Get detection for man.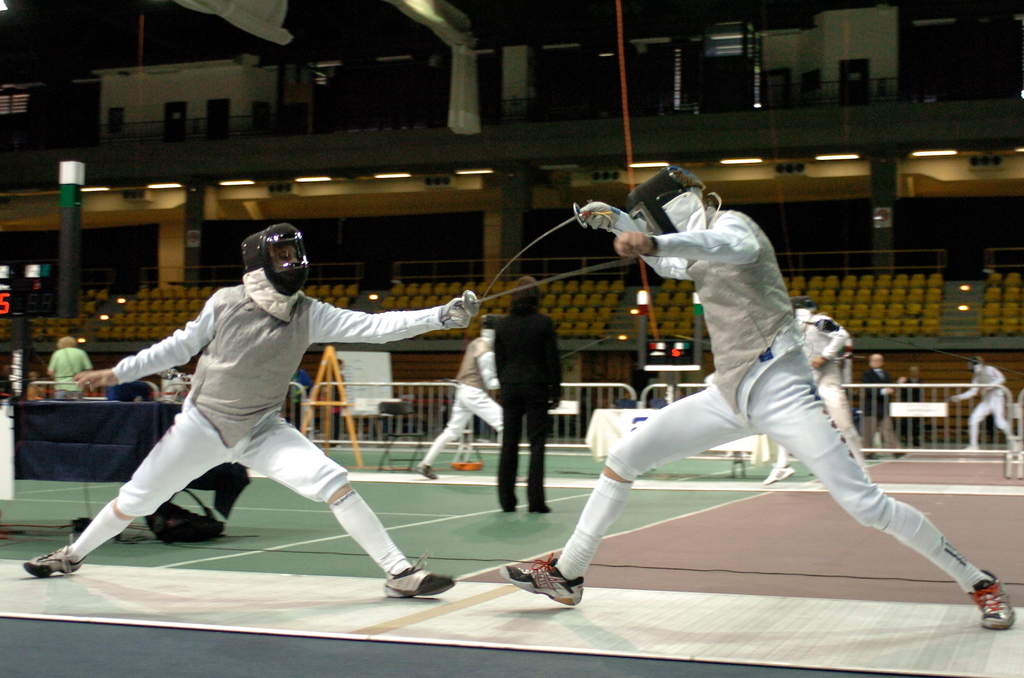
Detection: Rect(854, 344, 897, 460).
